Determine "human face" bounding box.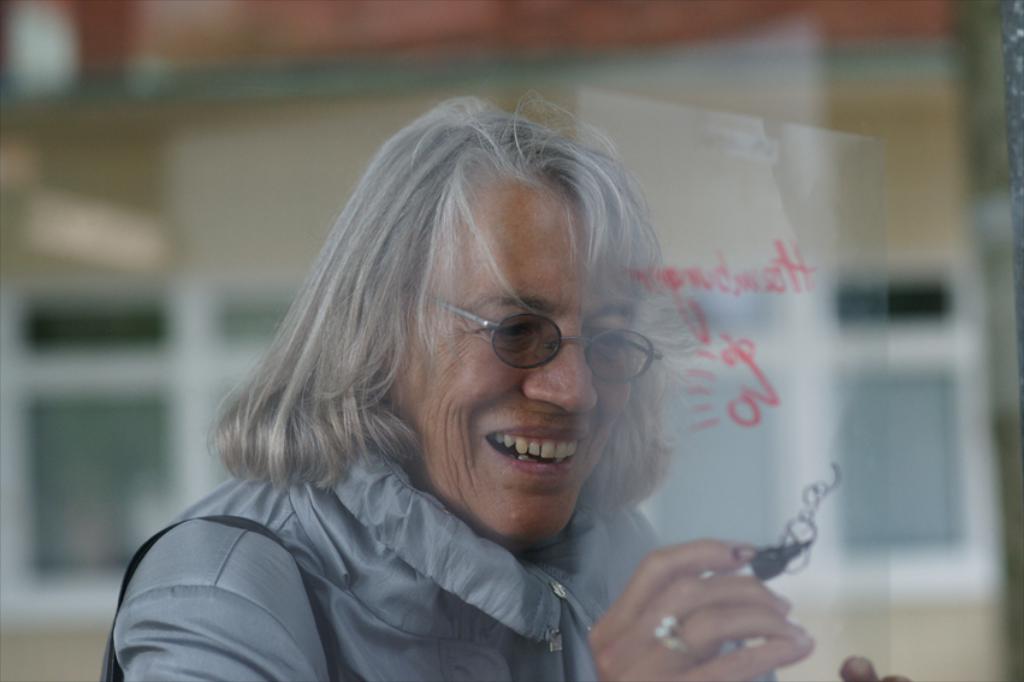
Determined: bbox=(366, 165, 653, 546).
